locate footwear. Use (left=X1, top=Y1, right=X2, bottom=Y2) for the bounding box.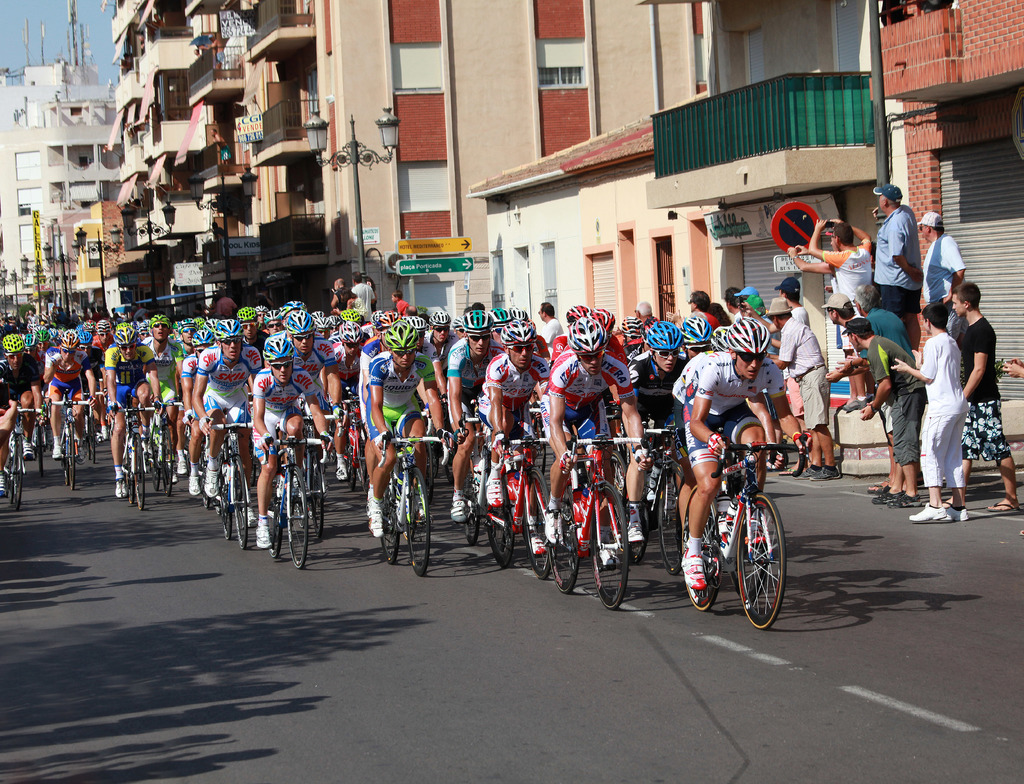
(left=449, top=495, right=467, bottom=523).
